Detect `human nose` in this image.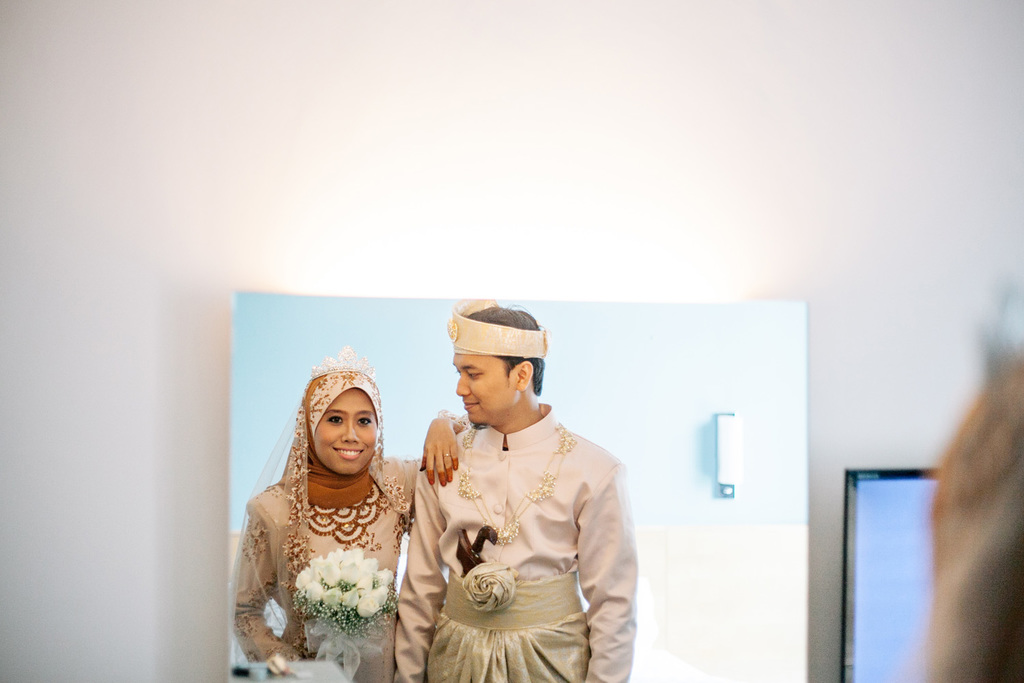
Detection: (left=339, top=421, right=360, bottom=444).
